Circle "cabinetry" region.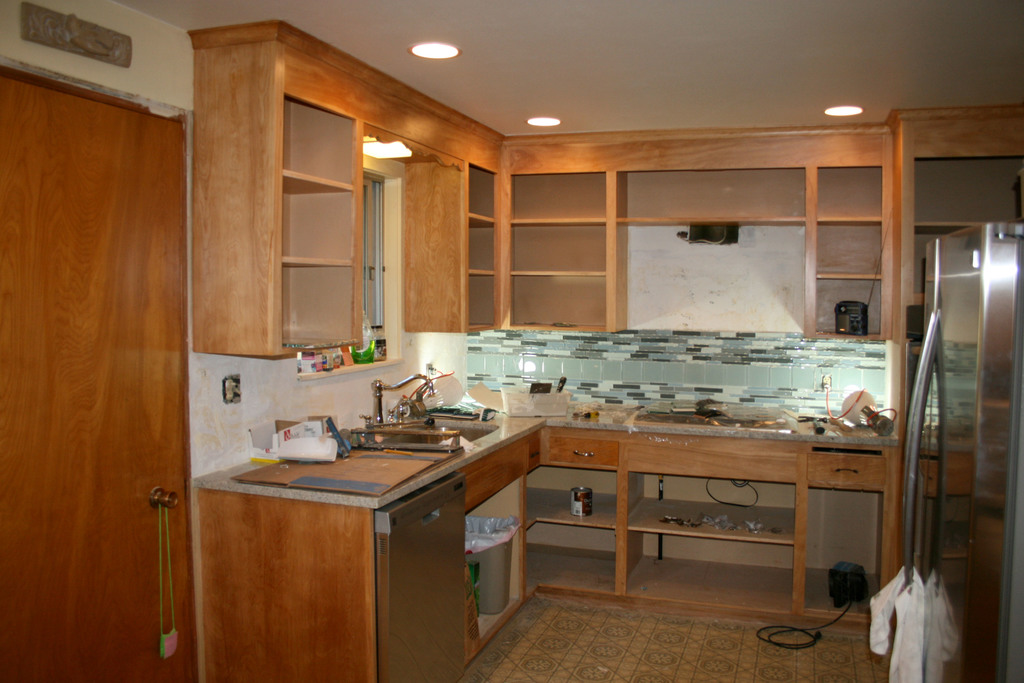
Region: l=197, t=13, r=1023, b=381.
